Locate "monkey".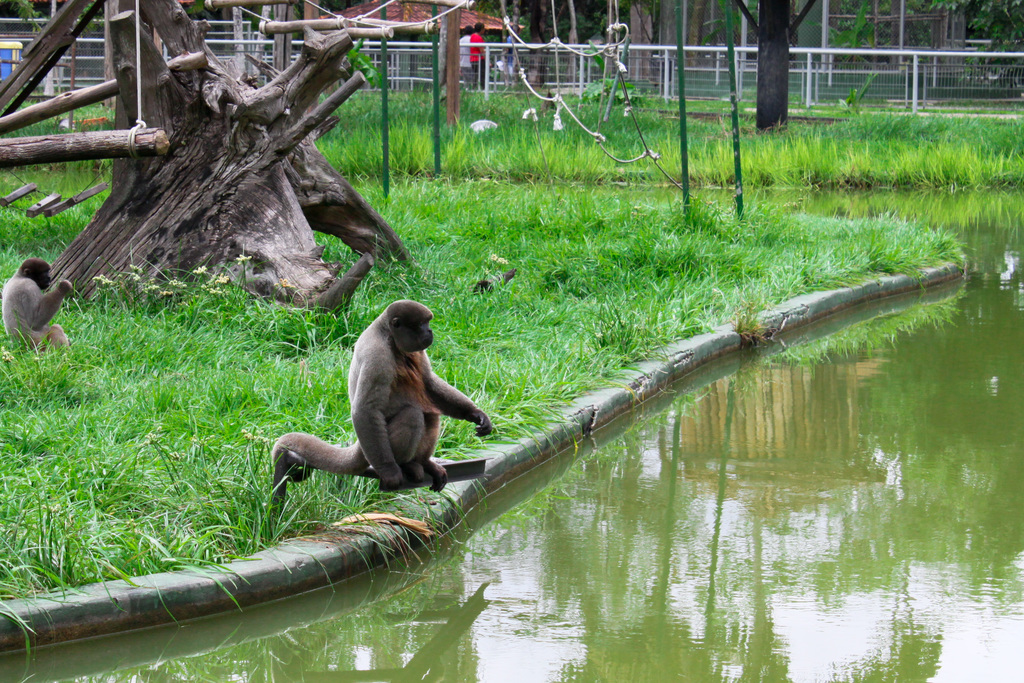
Bounding box: {"left": 266, "top": 293, "right": 486, "bottom": 504}.
